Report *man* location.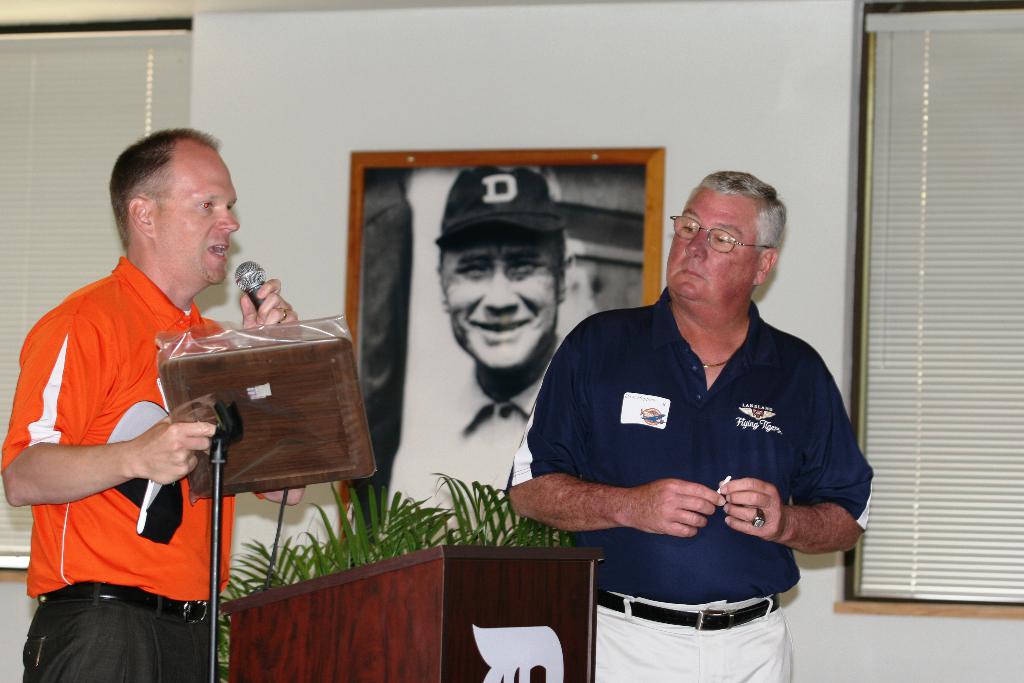
Report: <region>376, 160, 610, 555</region>.
